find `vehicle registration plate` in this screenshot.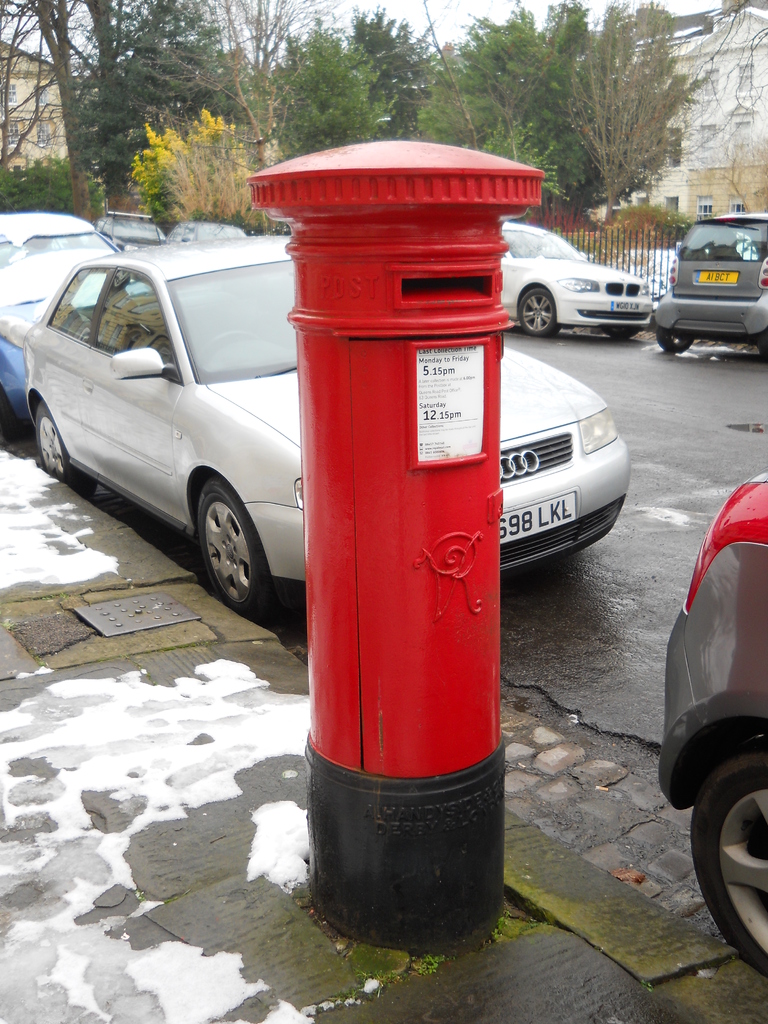
The bounding box for `vehicle registration plate` is {"x1": 693, "y1": 268, "x2": 740, "y2": 287}.
